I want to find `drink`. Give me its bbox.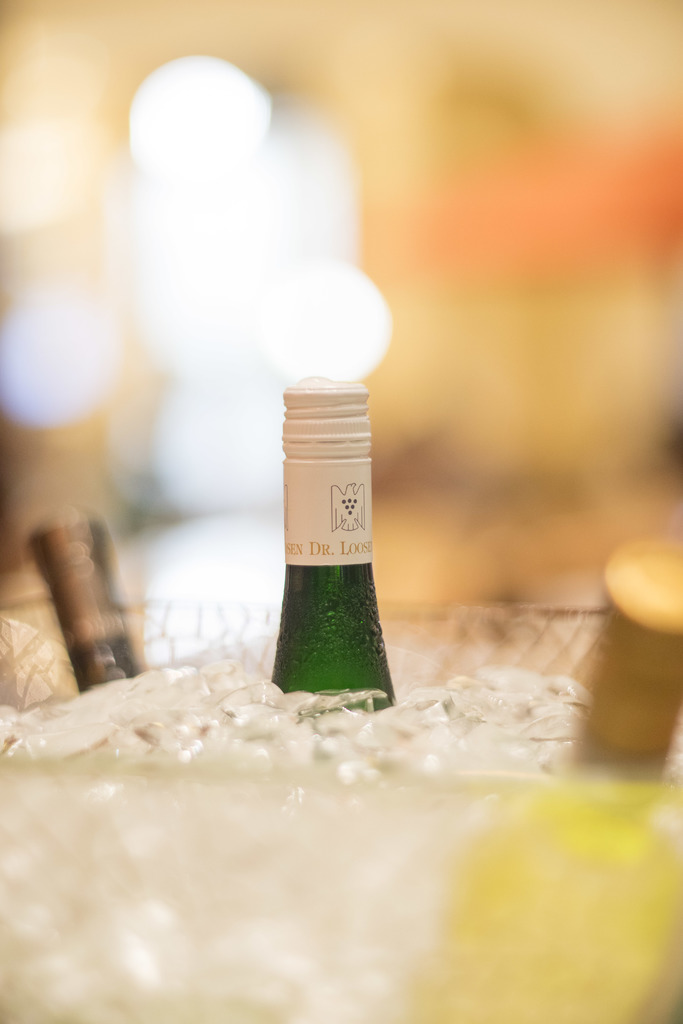
(left=31, top=522, right=143, bottom=689).
